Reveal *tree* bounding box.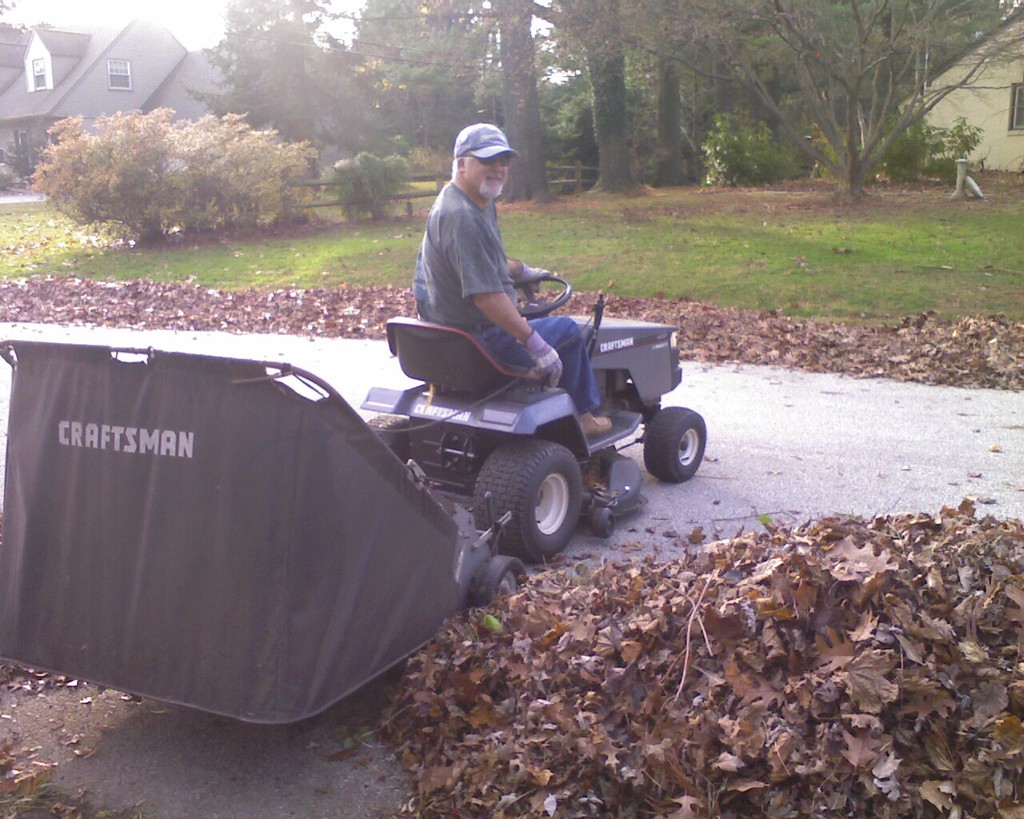
Revealed: bbox=(680, 0, 1023, 188).
